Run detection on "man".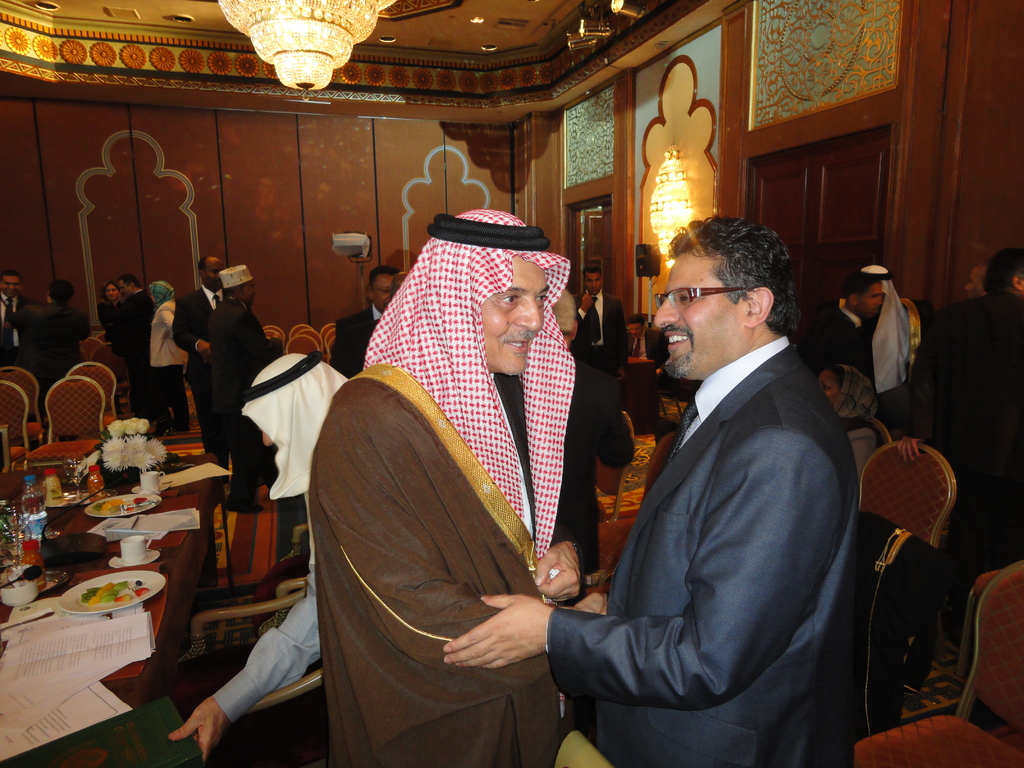
Result: (10,278,89,413).
